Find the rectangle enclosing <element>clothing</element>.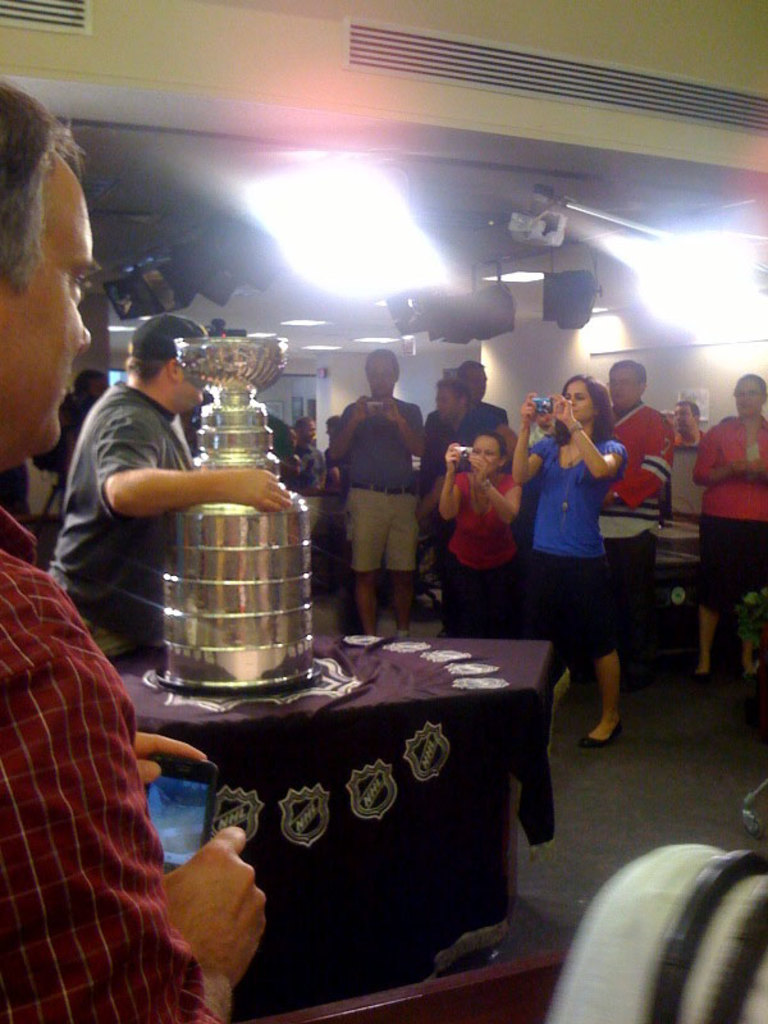
0 485 202 1023.
